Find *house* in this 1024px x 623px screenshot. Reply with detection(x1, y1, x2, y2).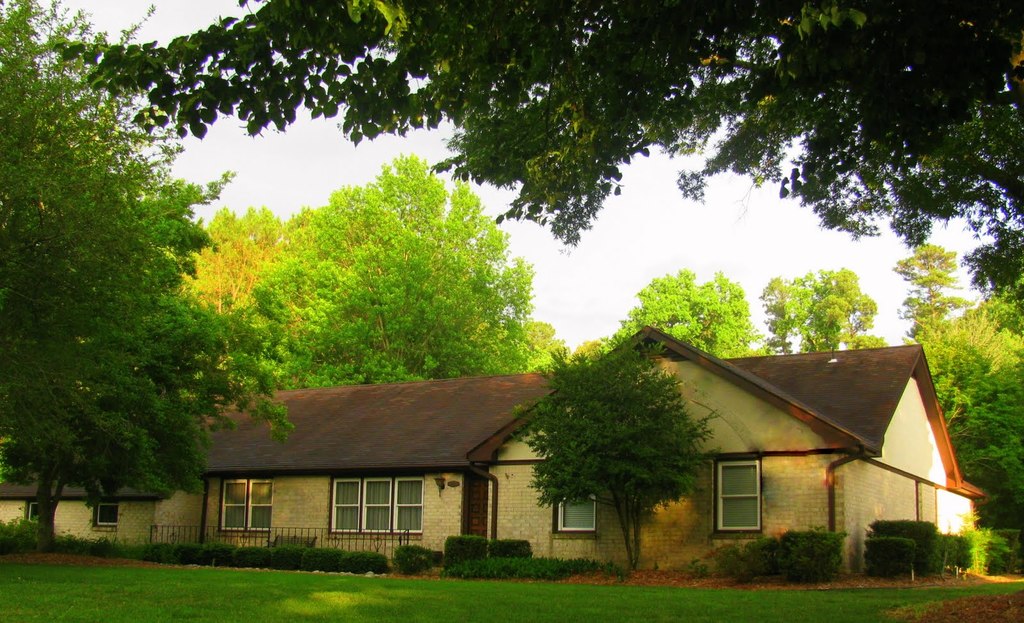
detection(0, 323, 982, 577).
